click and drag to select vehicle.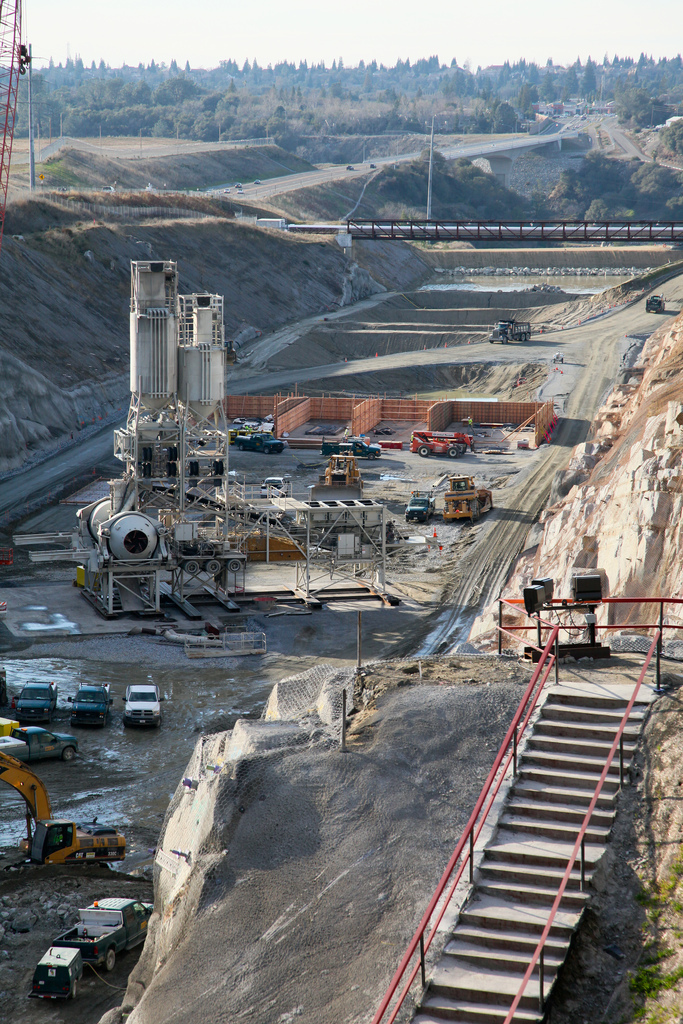
Selection: locate(256, 422, 271, 436).
